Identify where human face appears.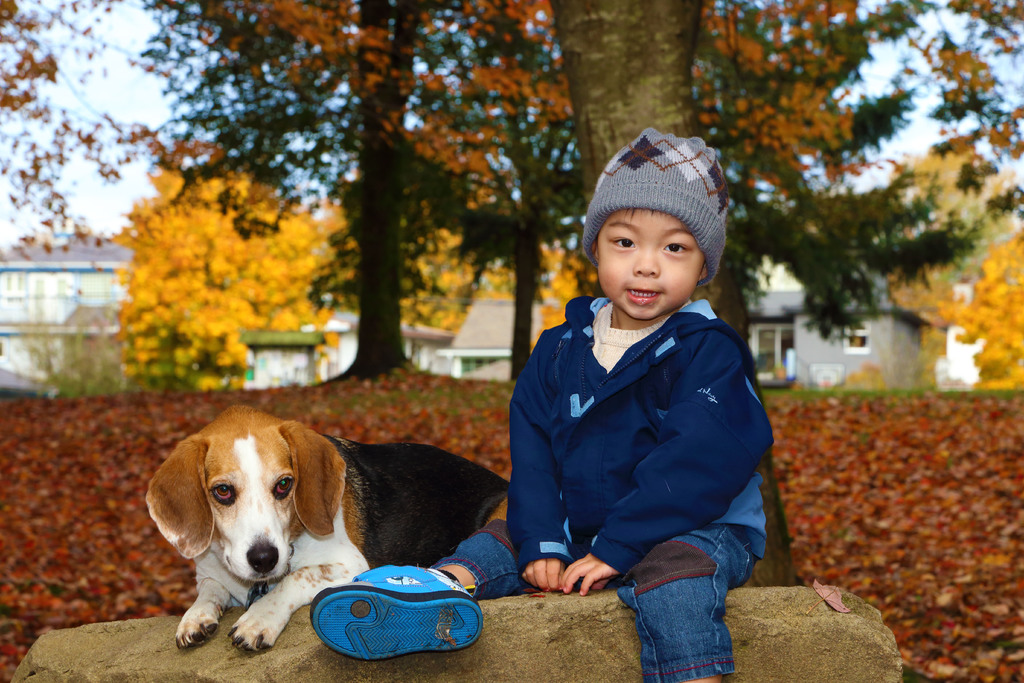
Appears at [x1=595, y1=211, x2=703, y2=320].
